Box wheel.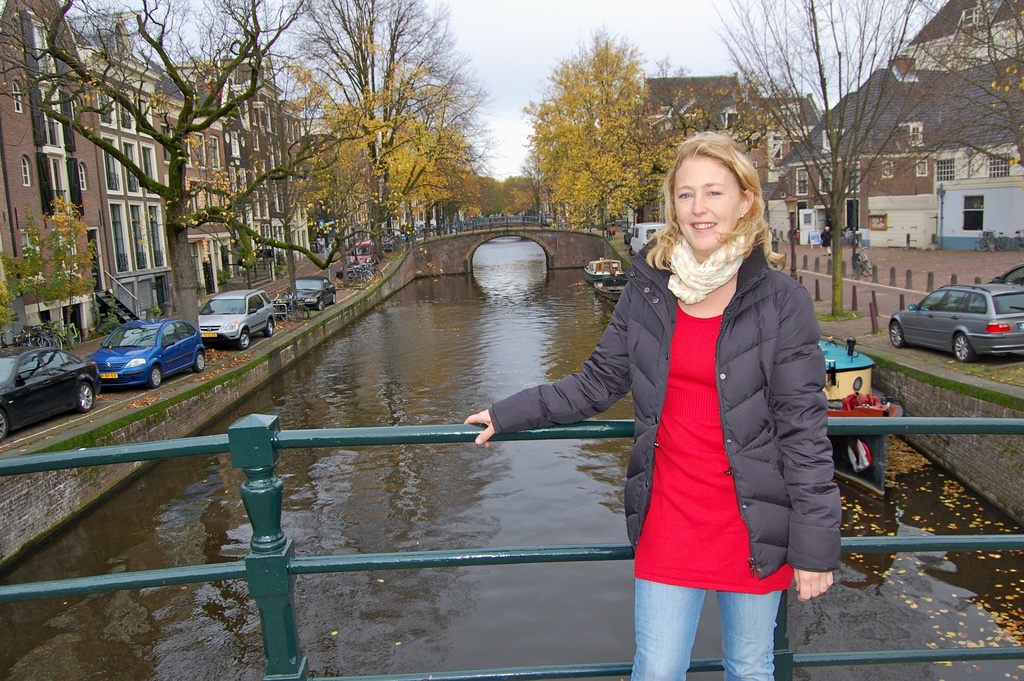
<bbox>79, 377, 98, 416</bbox>.
